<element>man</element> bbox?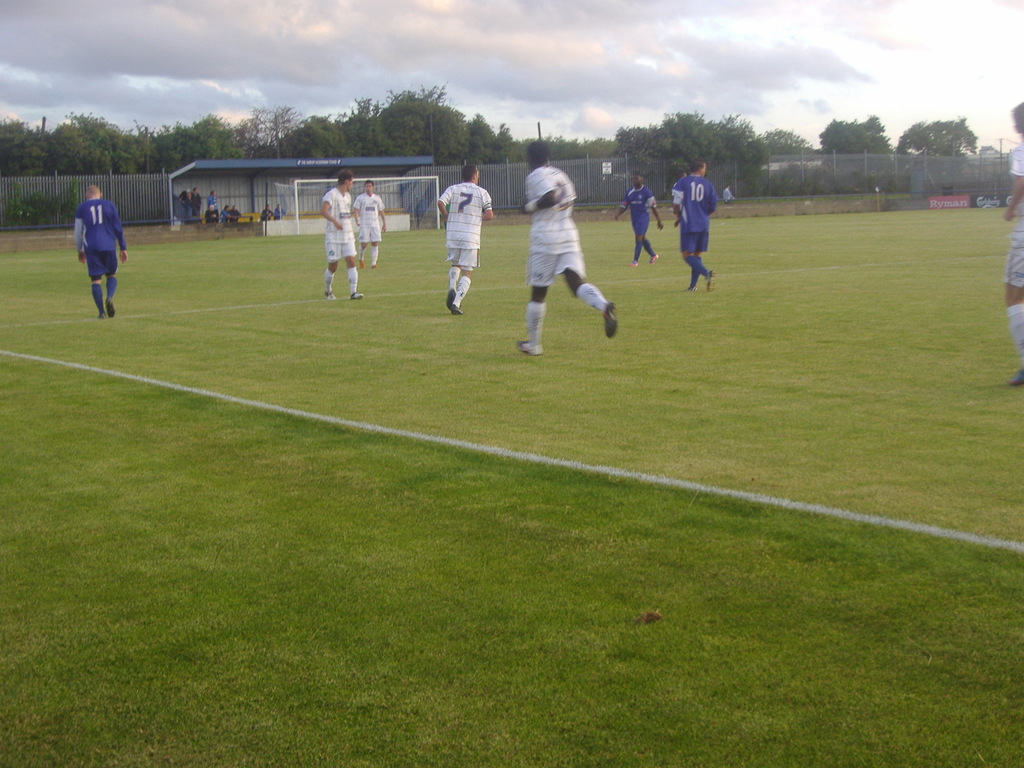
{"x1": 517, "y1": 136, "x2": 623, "y2": 350}
